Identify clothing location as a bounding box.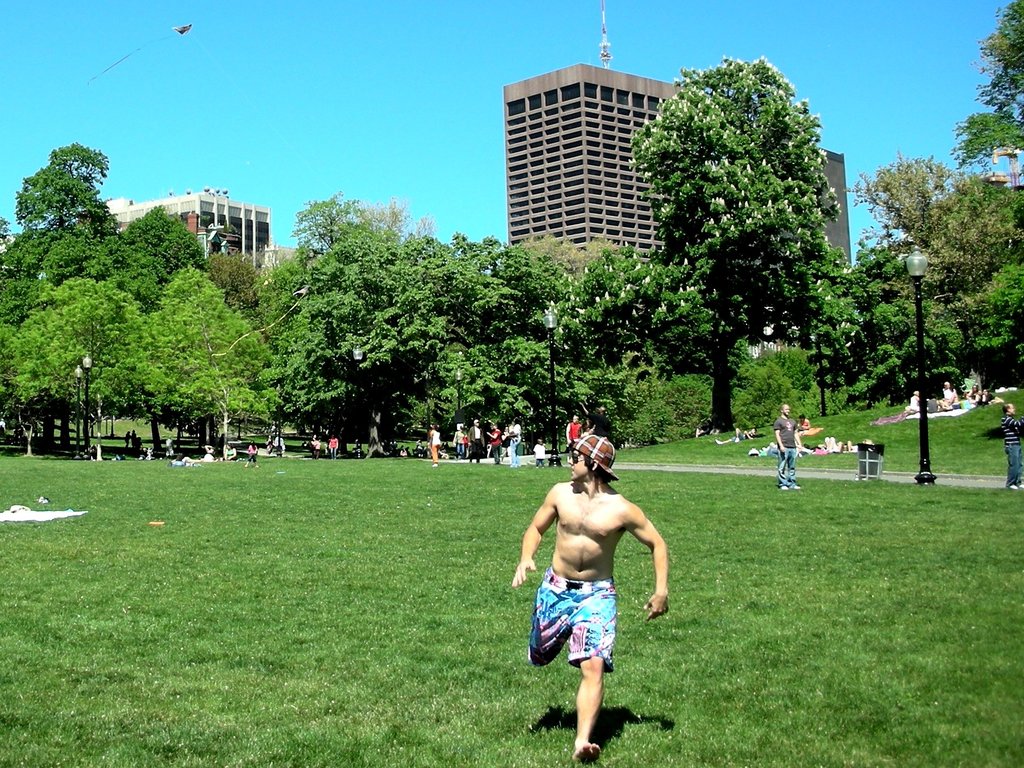
pyautogui.locateOnScreen(464, 423, 484, 463).
